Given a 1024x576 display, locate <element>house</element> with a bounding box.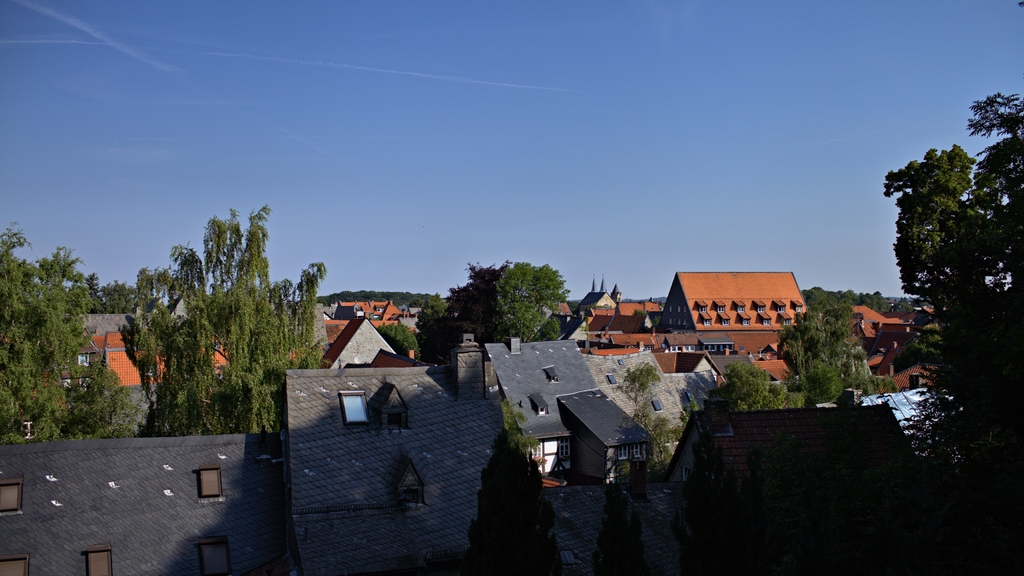
Located: region(655, 393, 946, 575).
